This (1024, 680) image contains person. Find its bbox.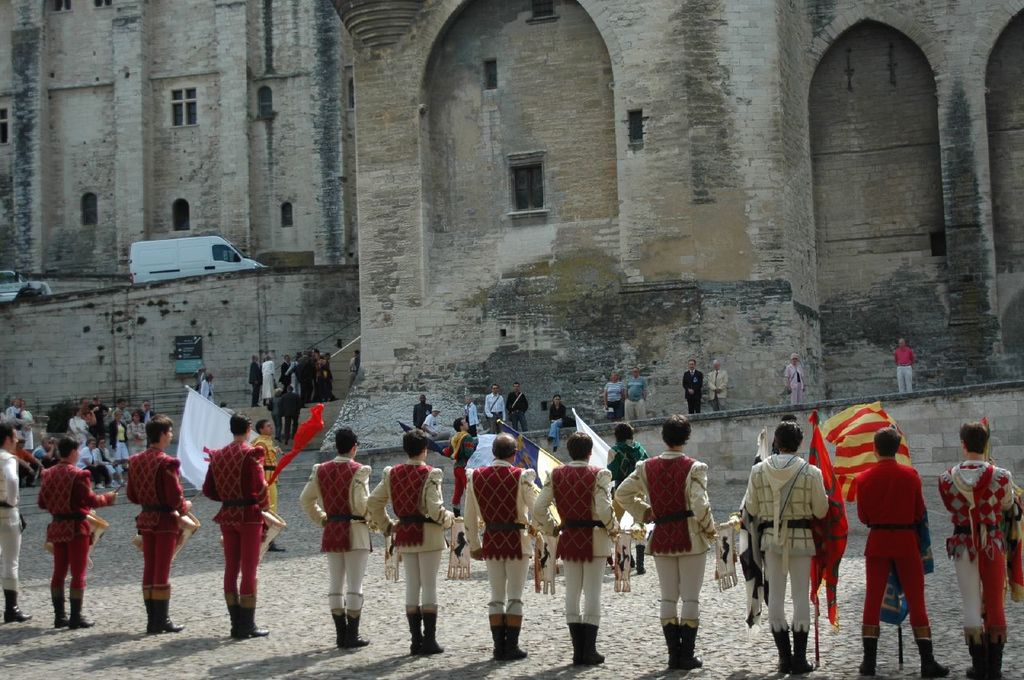
detection(35, 436, 114, 627).
